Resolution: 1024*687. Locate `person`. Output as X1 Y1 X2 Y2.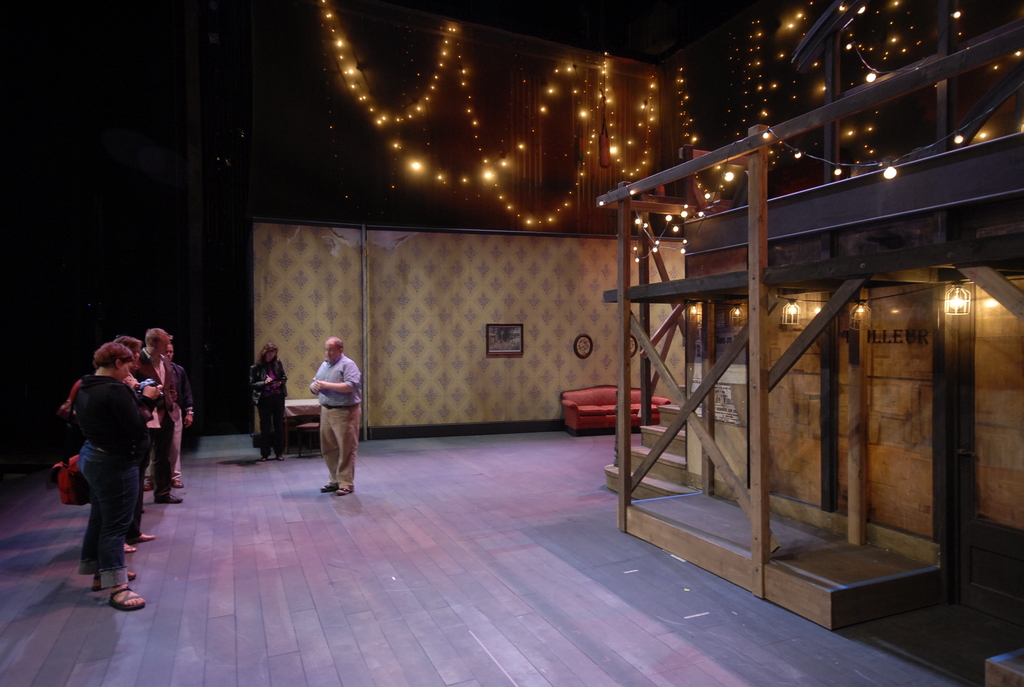
243 342 294 459.
